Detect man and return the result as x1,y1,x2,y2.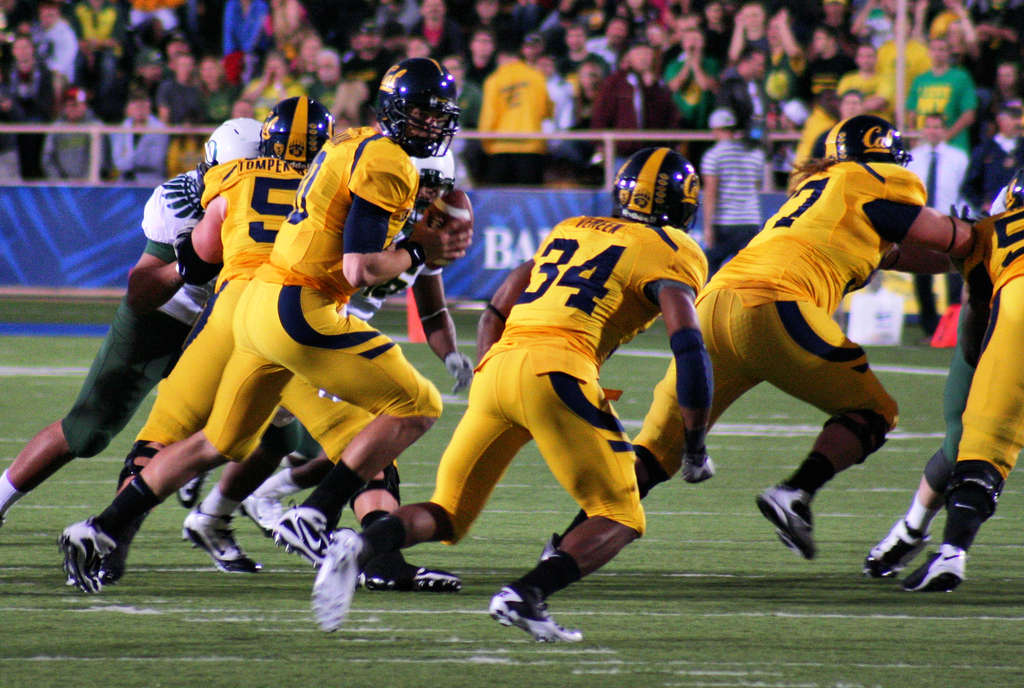
311,147,721,639.
